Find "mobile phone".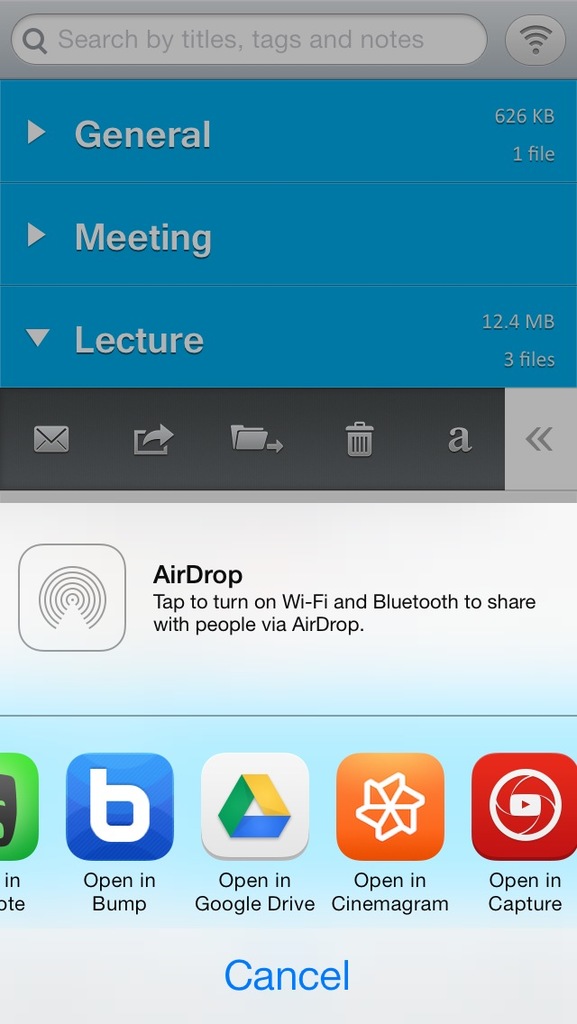
(x1=0, y1=30, x2=576, y2=955).
